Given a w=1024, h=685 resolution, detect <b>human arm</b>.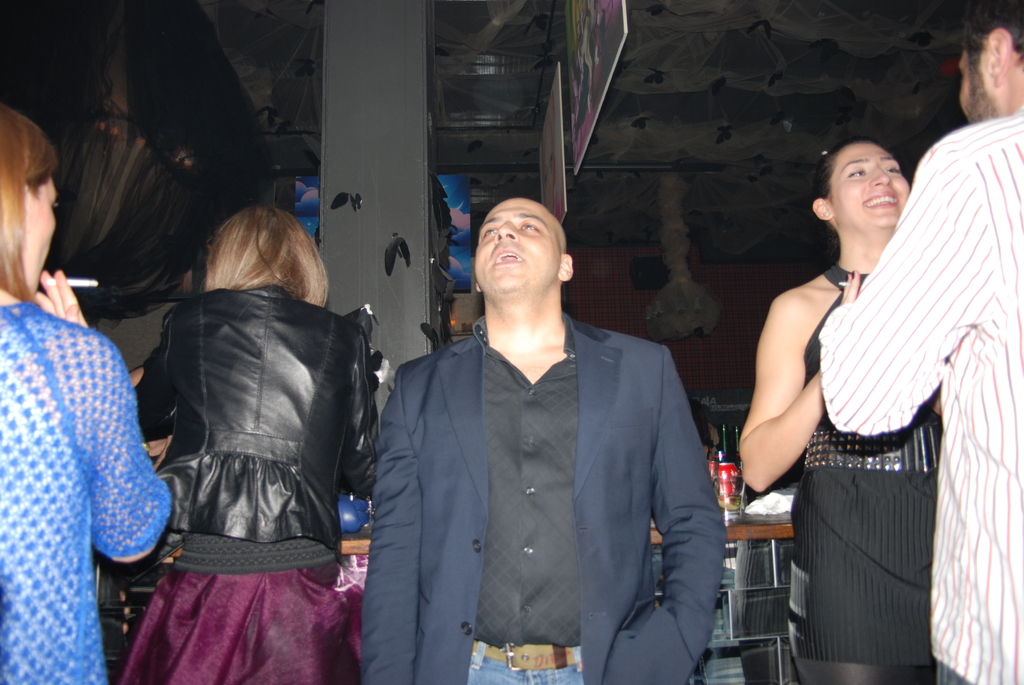
<bbox>26, 264, 172, 567</bbox>.
